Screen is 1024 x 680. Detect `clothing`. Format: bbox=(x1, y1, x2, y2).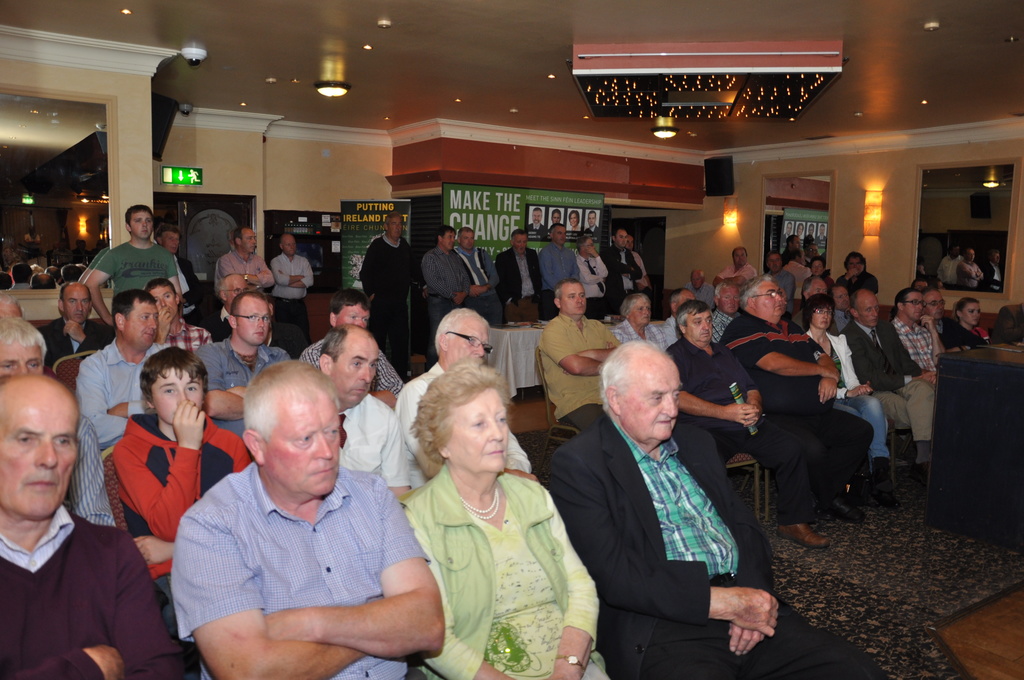
bbox=(614, 317, 669, 348).
